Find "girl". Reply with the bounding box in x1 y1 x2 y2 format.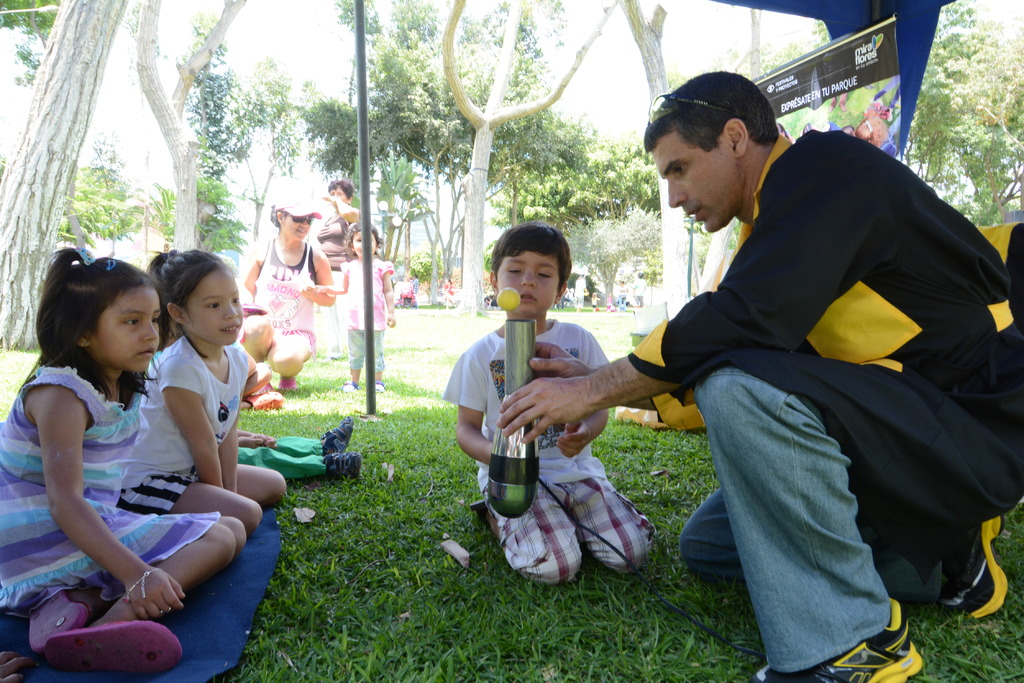
0 248 247 673.
